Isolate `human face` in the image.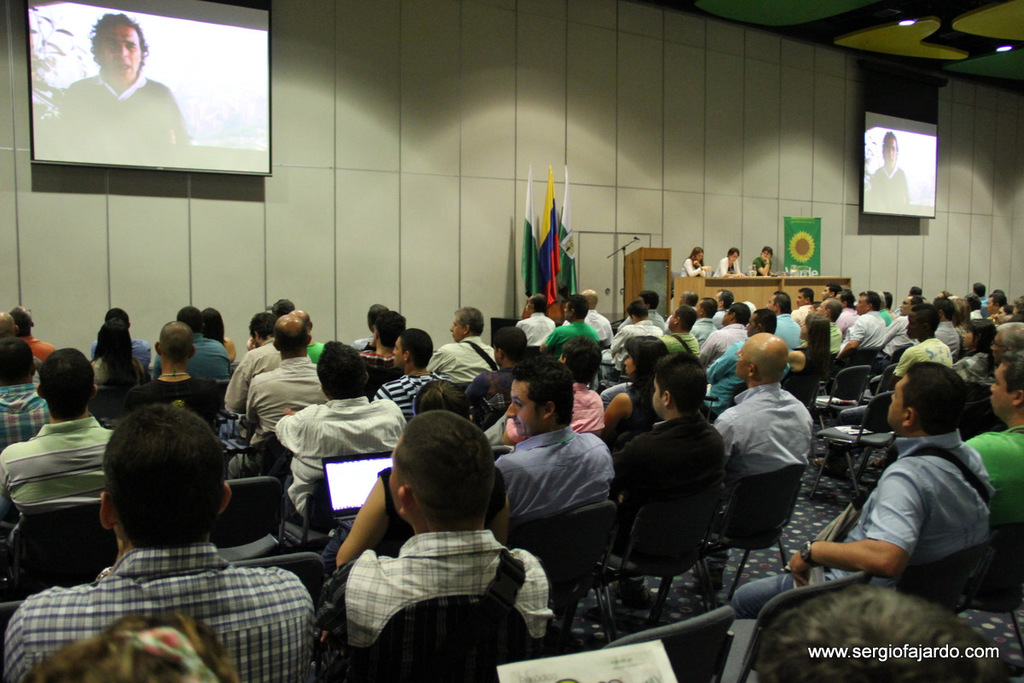
Isolated region: detection(100, 23, 140, 78).
